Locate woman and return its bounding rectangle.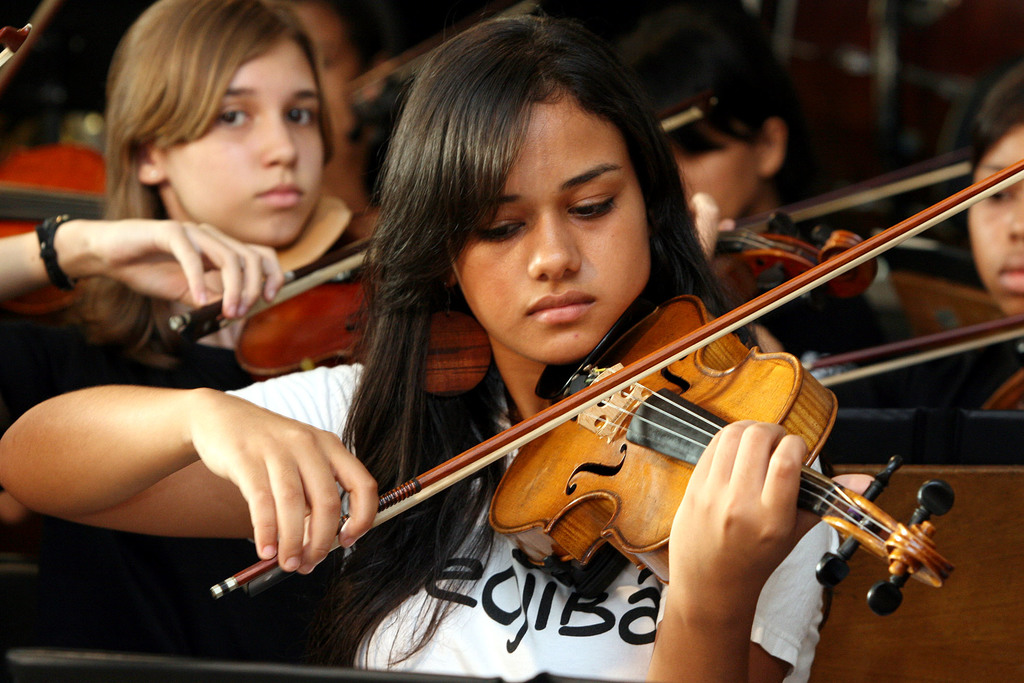
<bbox>0, 1, 880, 682</bbox>.
